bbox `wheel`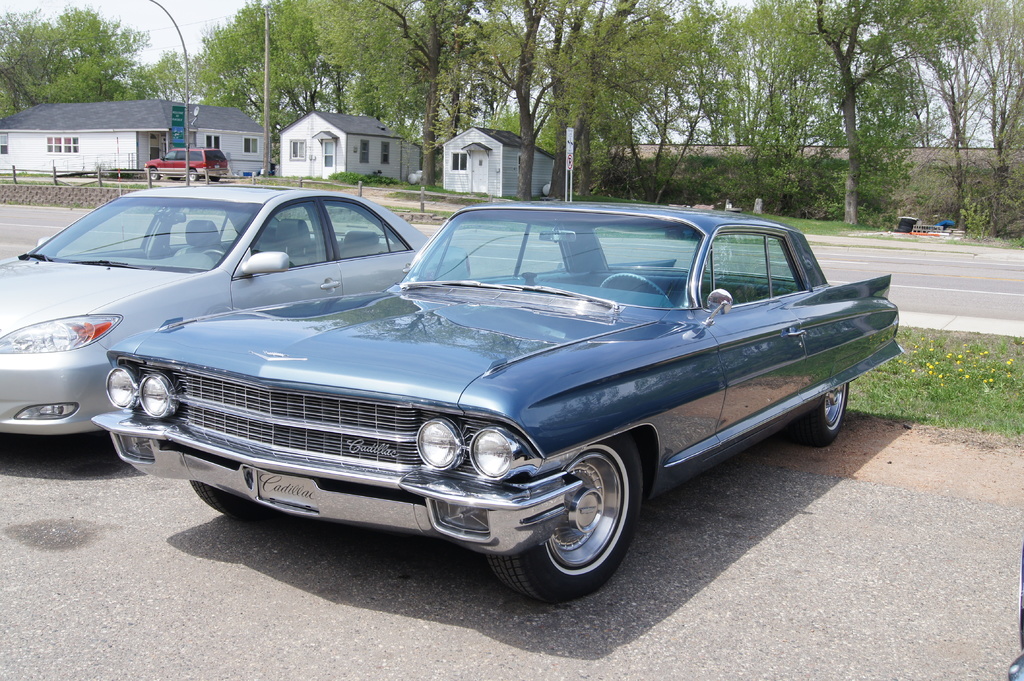
Rect(149, 165, 159, 180)
